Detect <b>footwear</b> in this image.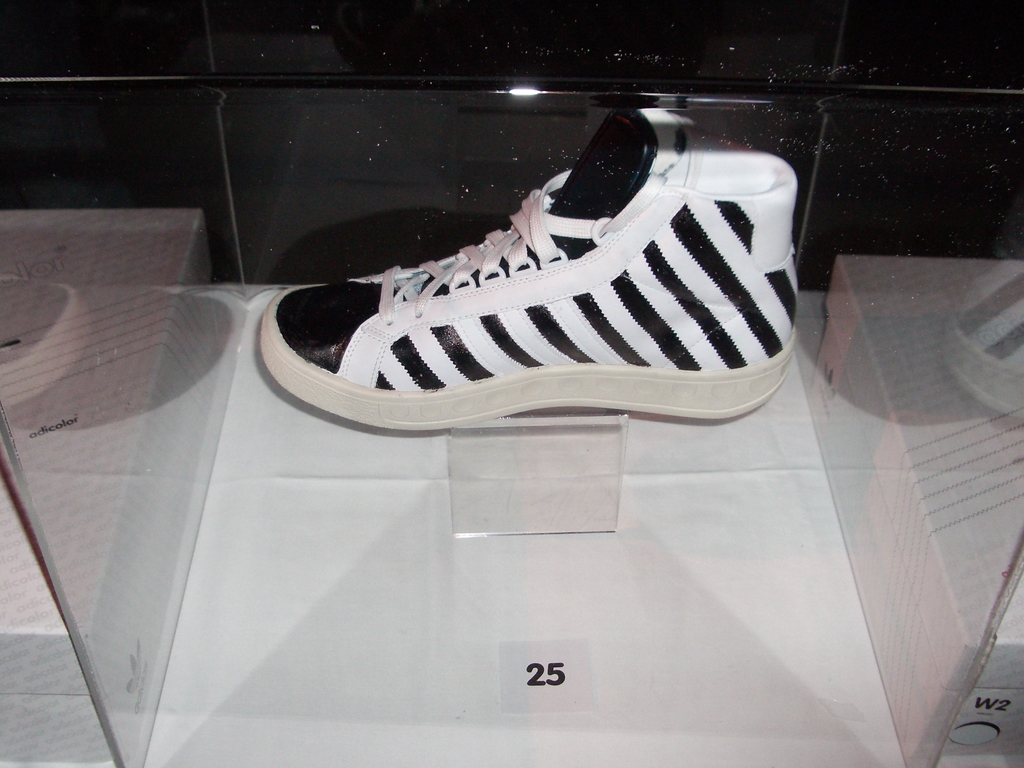
Detection: 259 109 802 420.
